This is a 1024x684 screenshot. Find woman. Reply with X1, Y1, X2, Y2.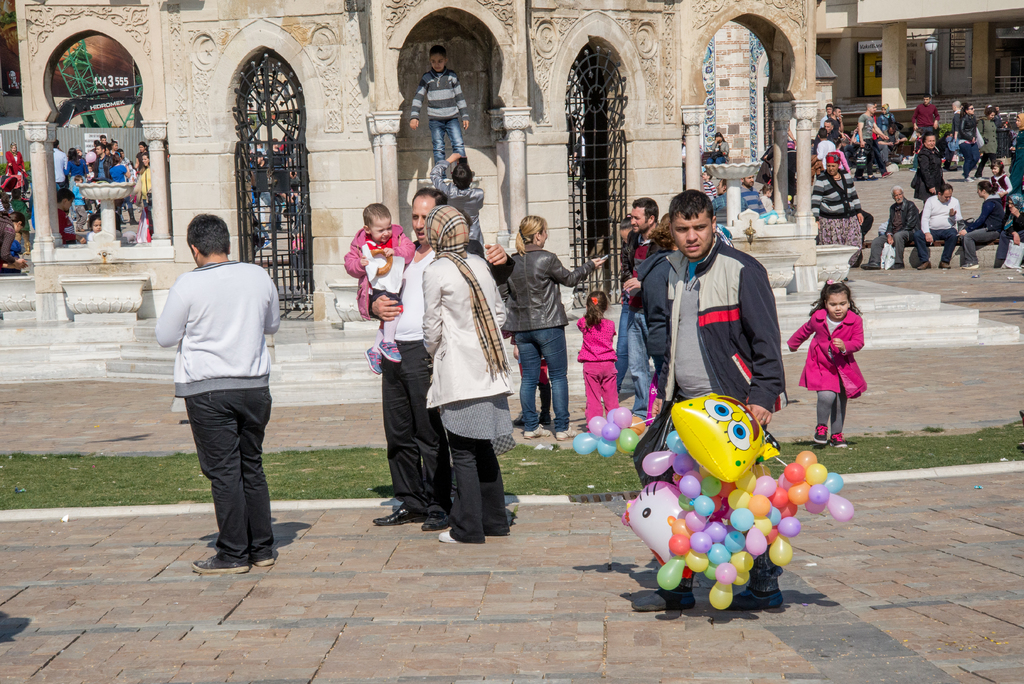
0, 213, 26, 272.
